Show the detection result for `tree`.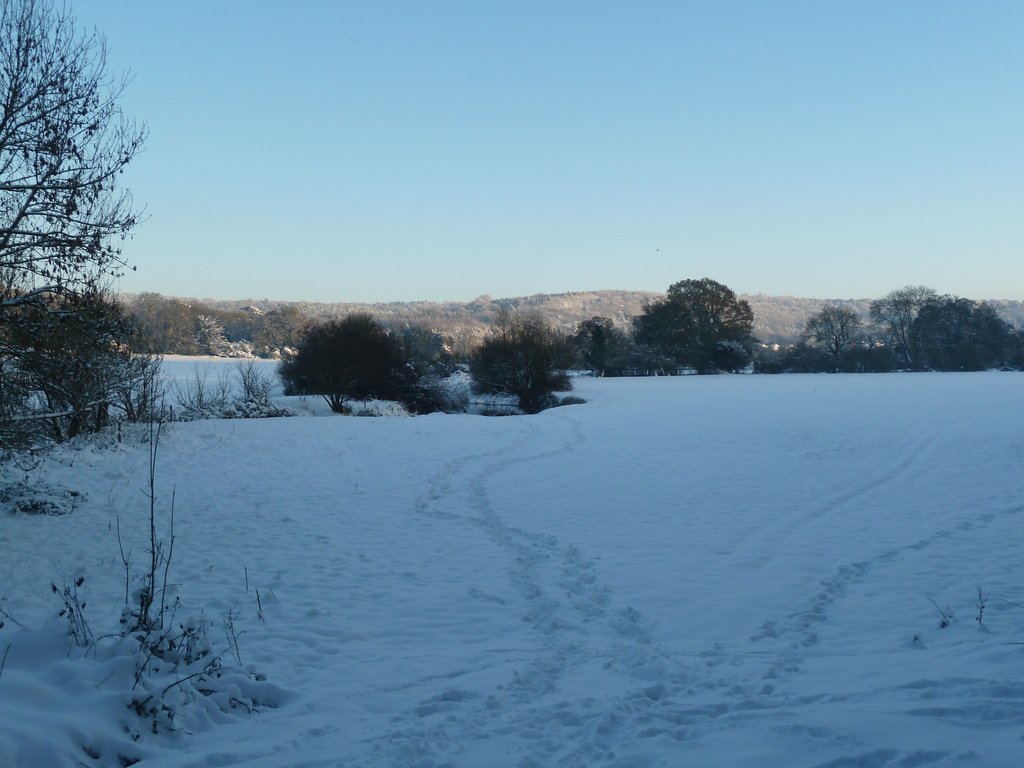
pyautogui.locateOnScreen(13, 8, 149, 460).
